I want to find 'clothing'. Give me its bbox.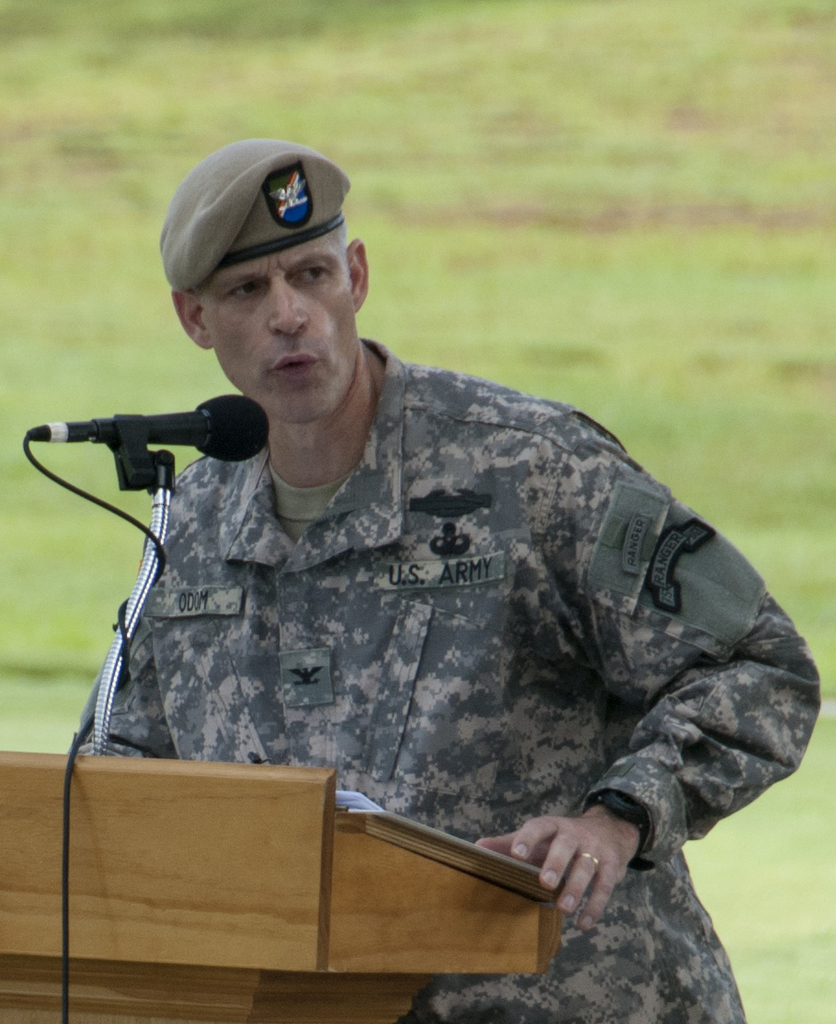
(152, 346, 826, 940).
